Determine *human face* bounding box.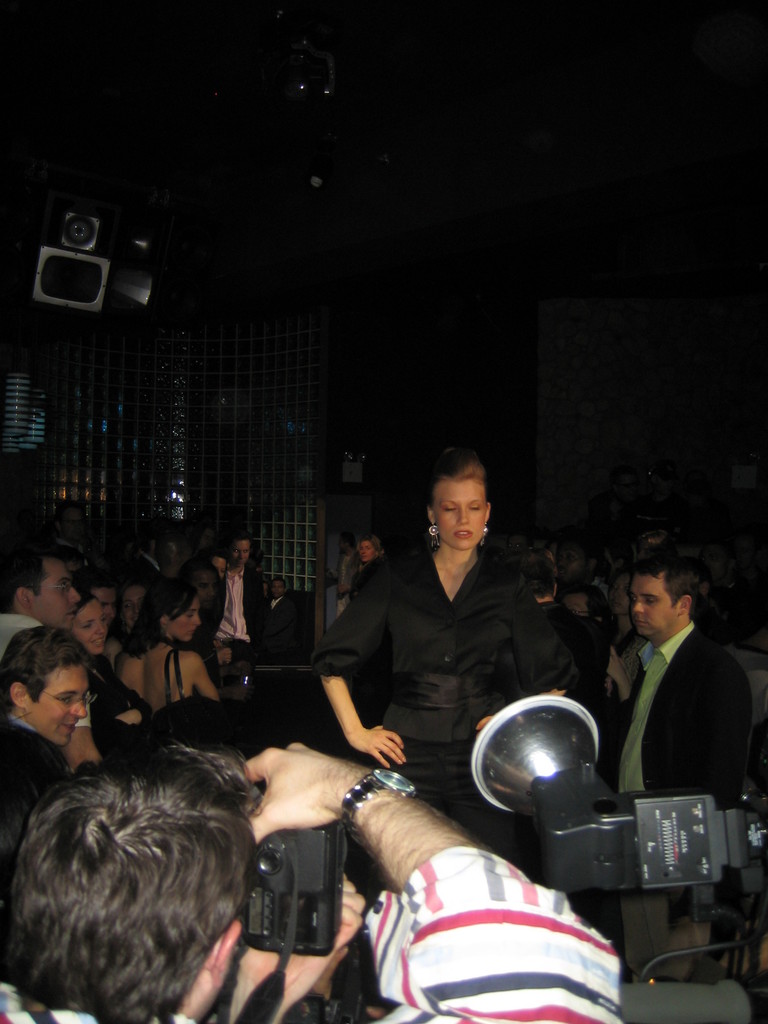
Determined: detection(34, 559, 79, 633).
